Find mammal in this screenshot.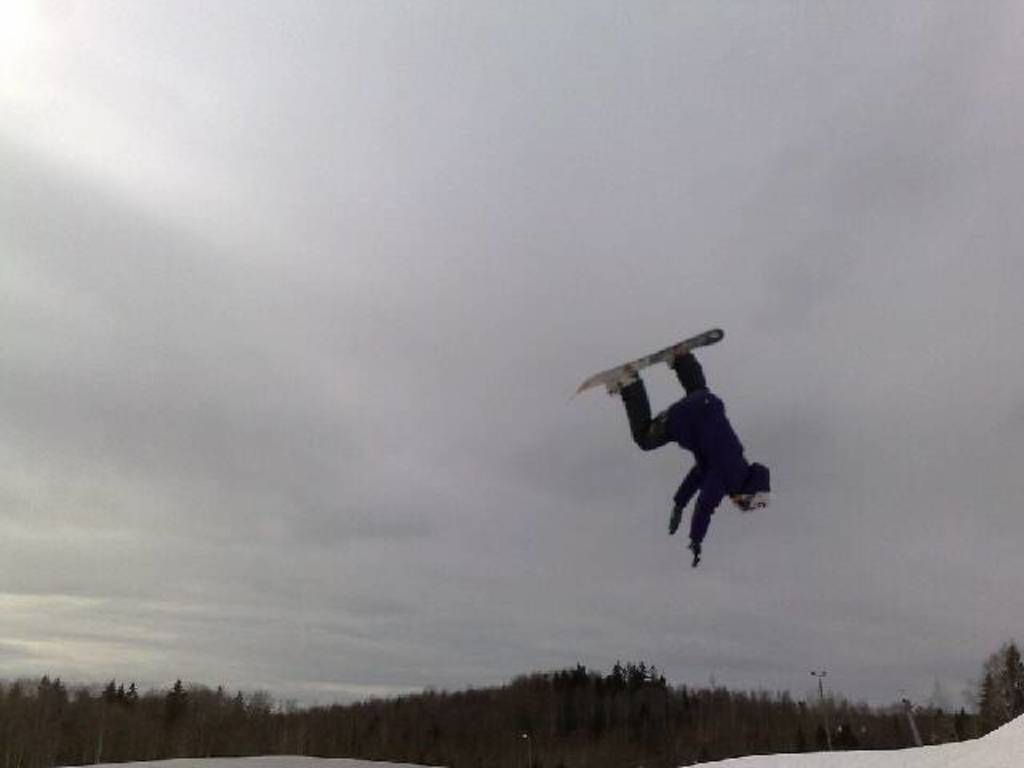
The bounding box for mammal is left=602, top=333, right=784, bottom=576.
